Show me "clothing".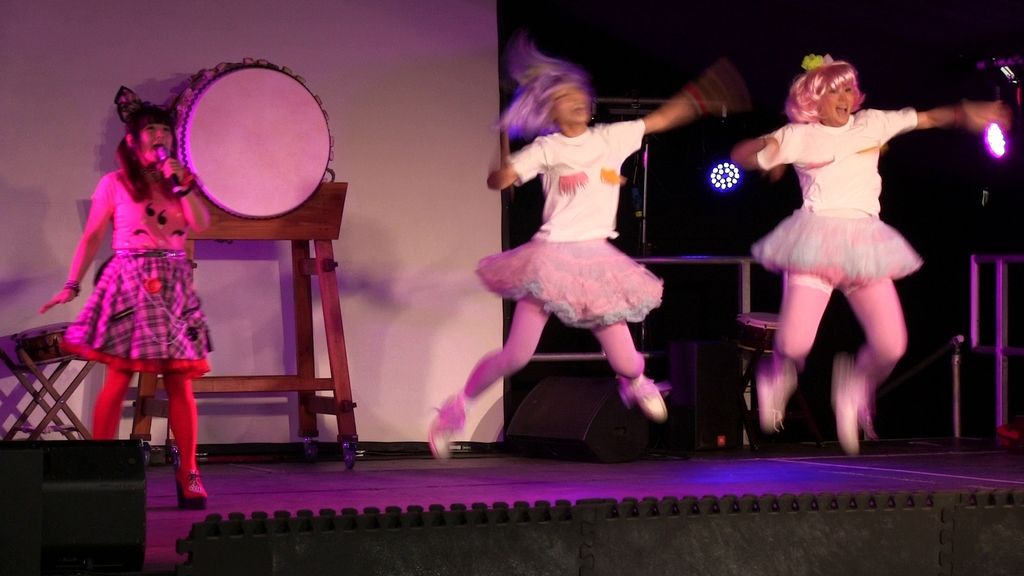
"clothing" is here: l=751, t=108, r=922, b=293.
